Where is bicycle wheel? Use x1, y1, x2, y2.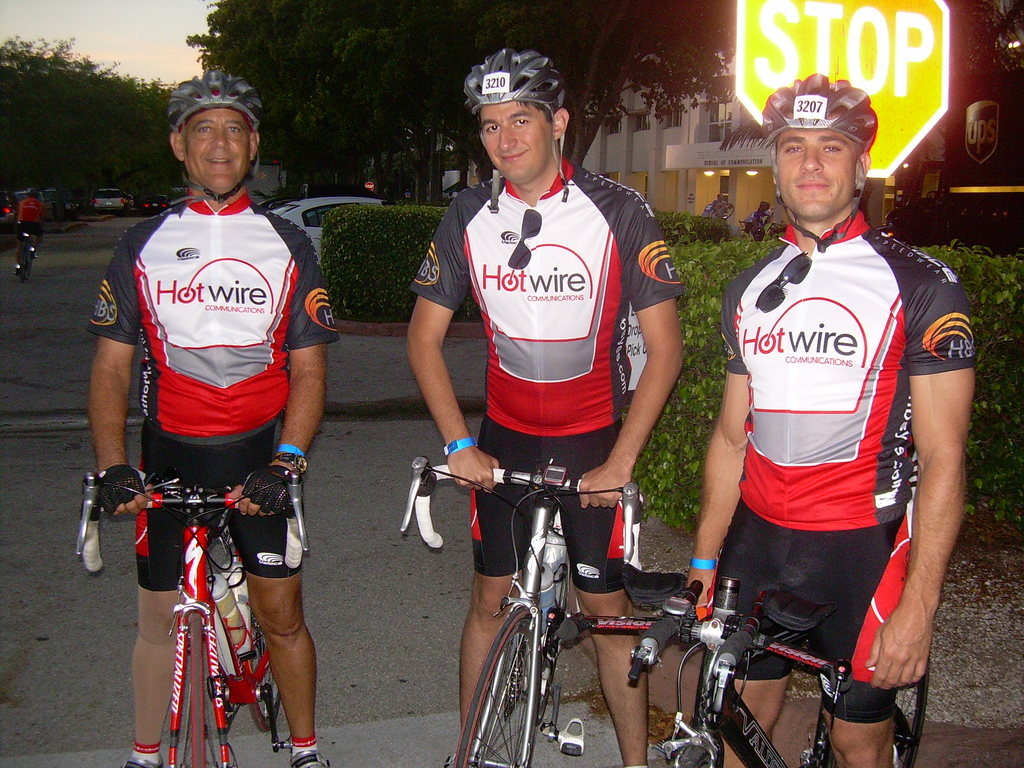
172, 606, 216, 767.
